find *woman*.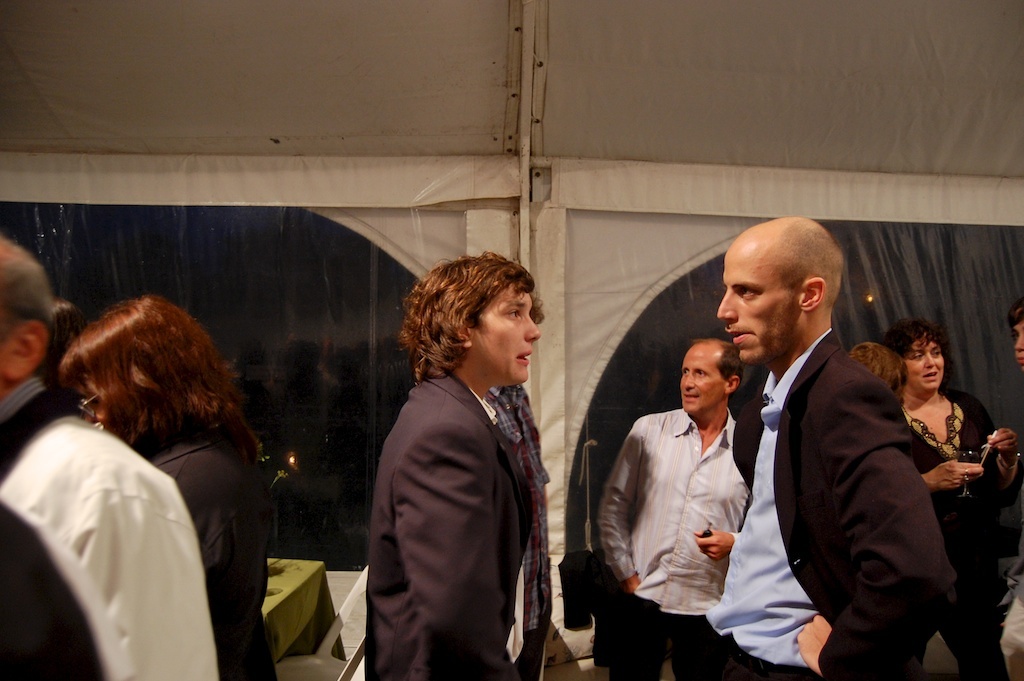
848 341 910 407.
